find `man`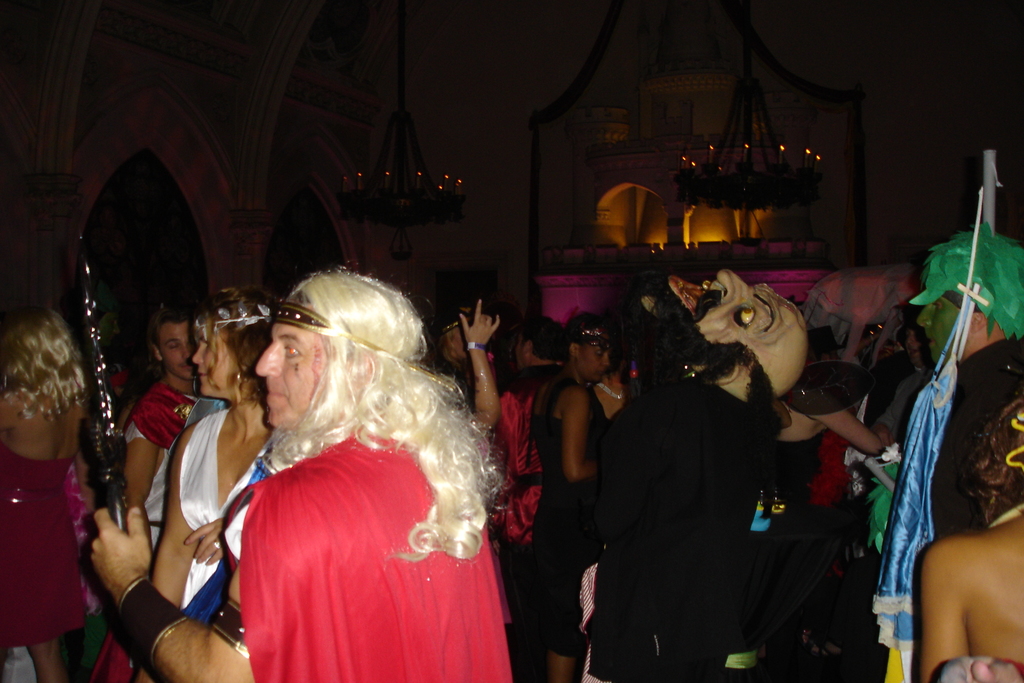
bbox(120, 304, 200, 509)
